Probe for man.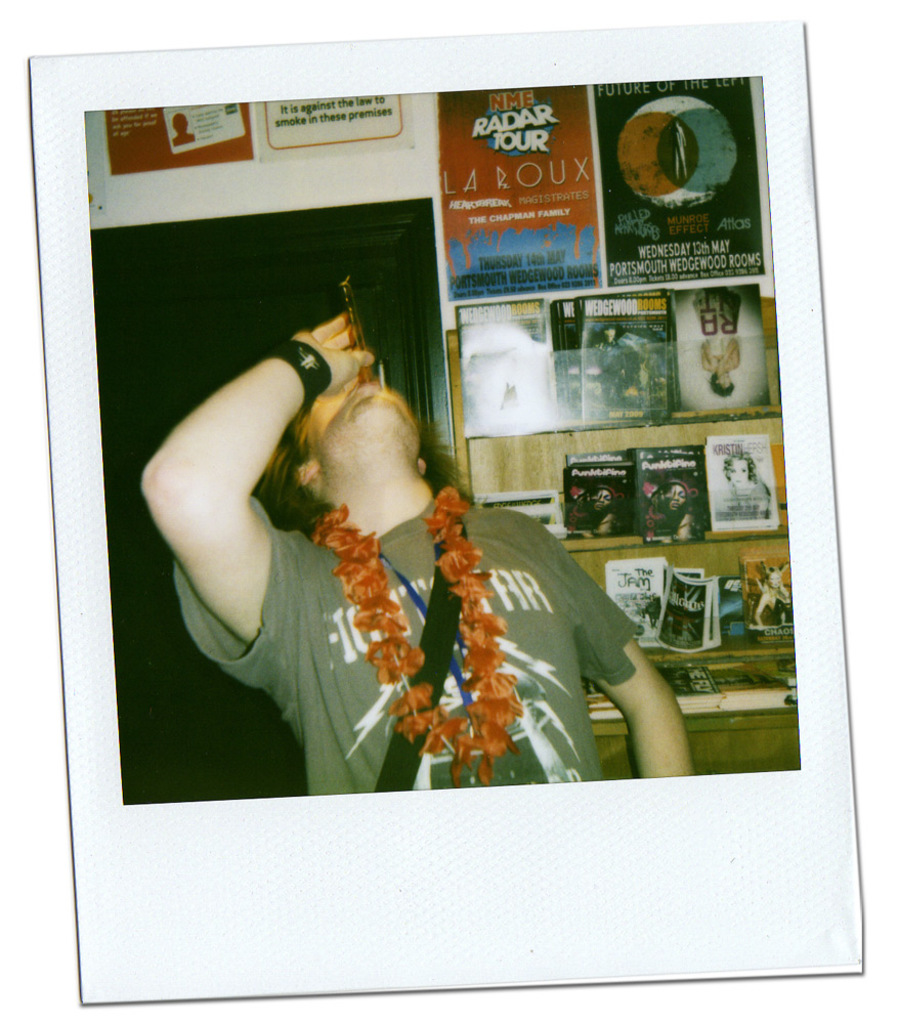
Probe result: x1=152 y1=284 x2=655 y2=772.
